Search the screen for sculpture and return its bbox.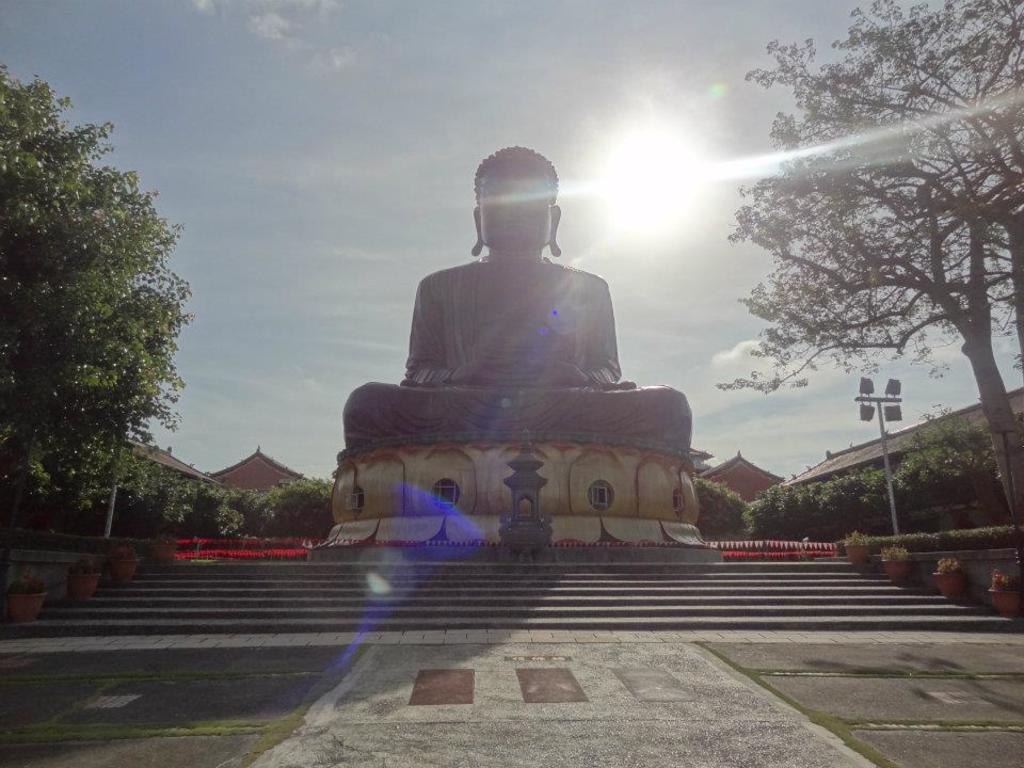
Found: BBox(345, 164, 670, 481).
